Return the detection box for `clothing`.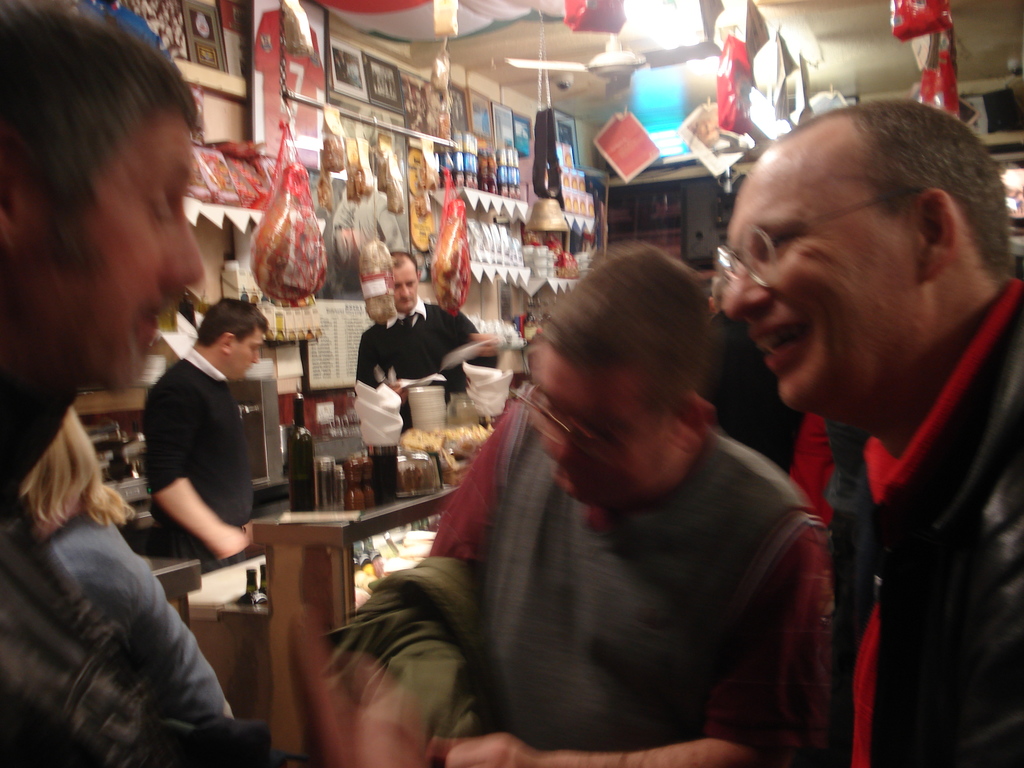
locate(45, 511, 227, 710).
